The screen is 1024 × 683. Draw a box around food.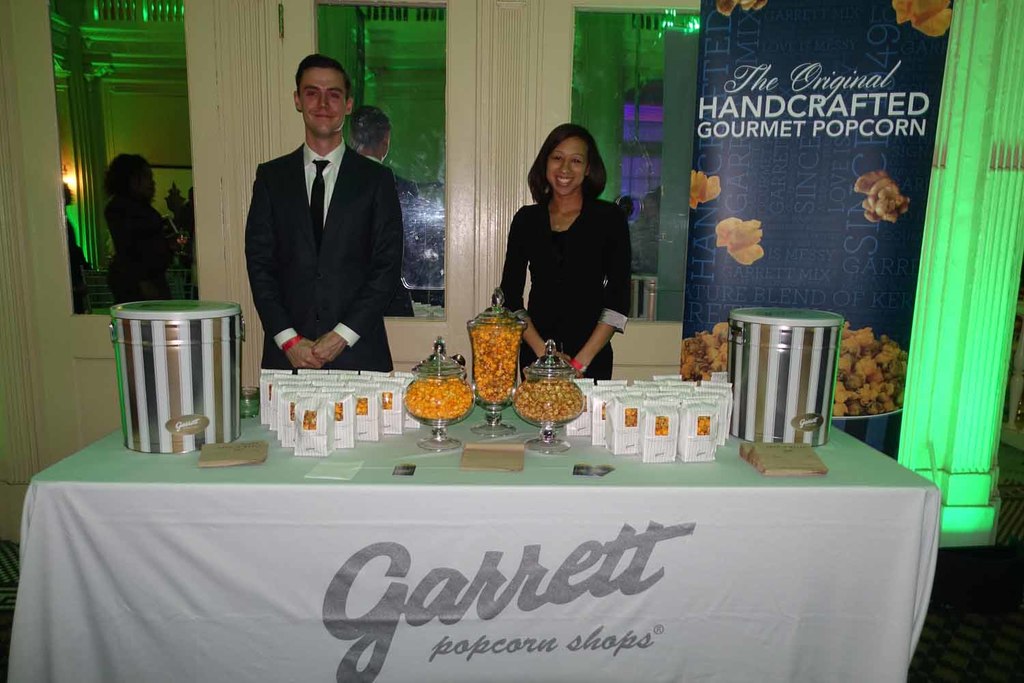
bbox=(679, 320, 728, 381).
